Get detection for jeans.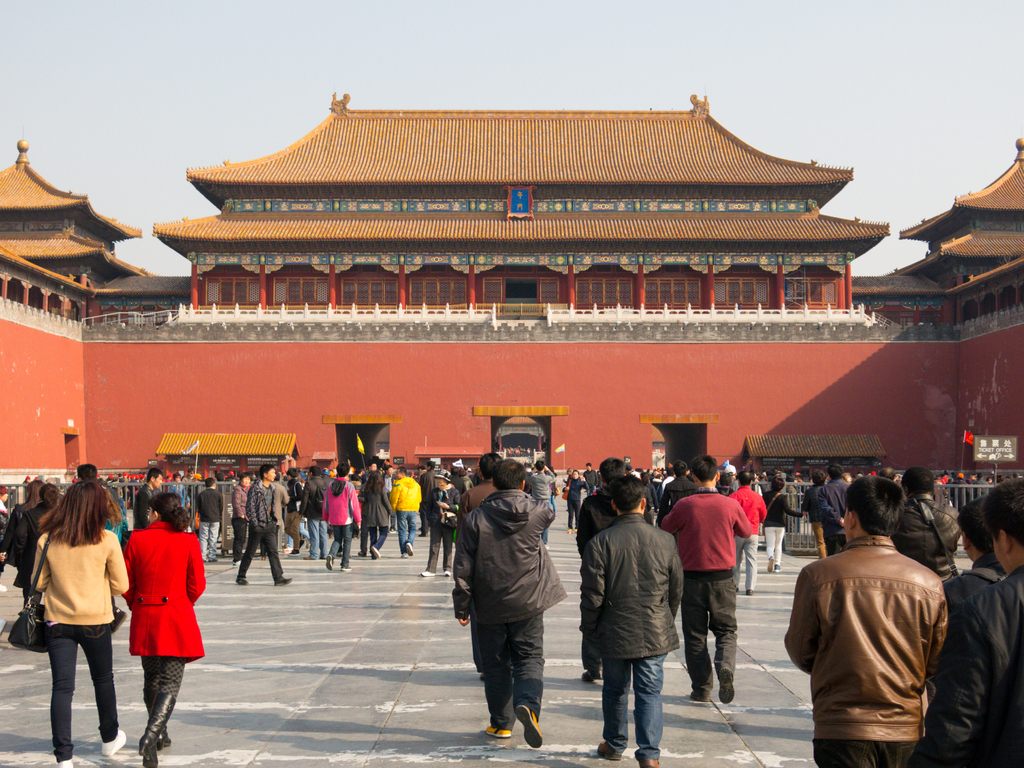
Detection: {"left": 310, "top": 518, "right": 328, "bottom": 561}.
